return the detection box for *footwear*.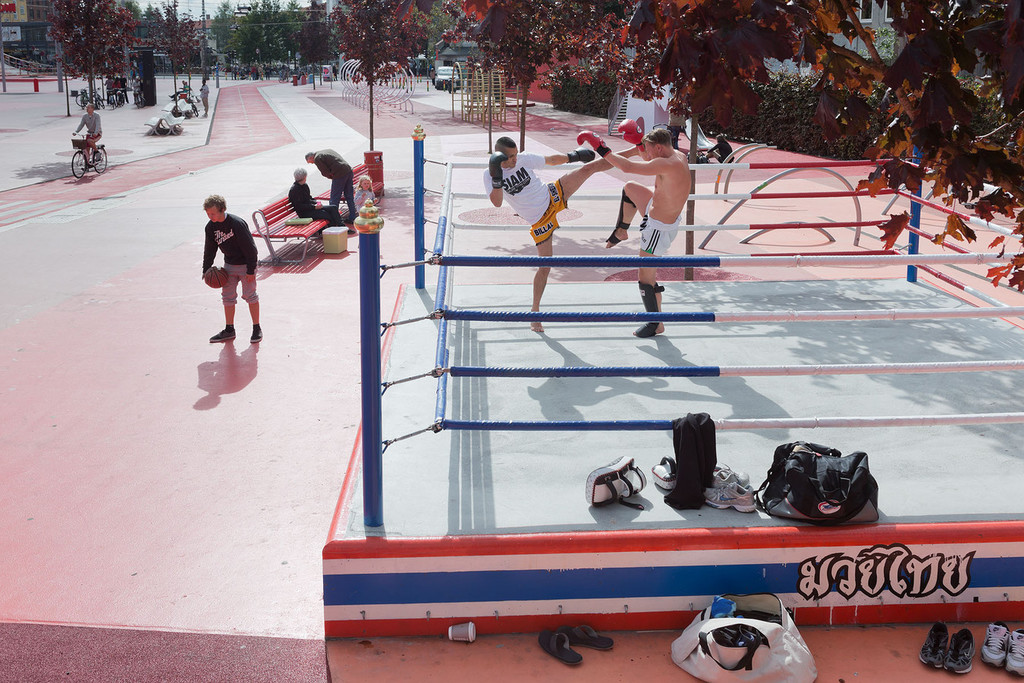
bbox=(539, 621, 585, 666).
